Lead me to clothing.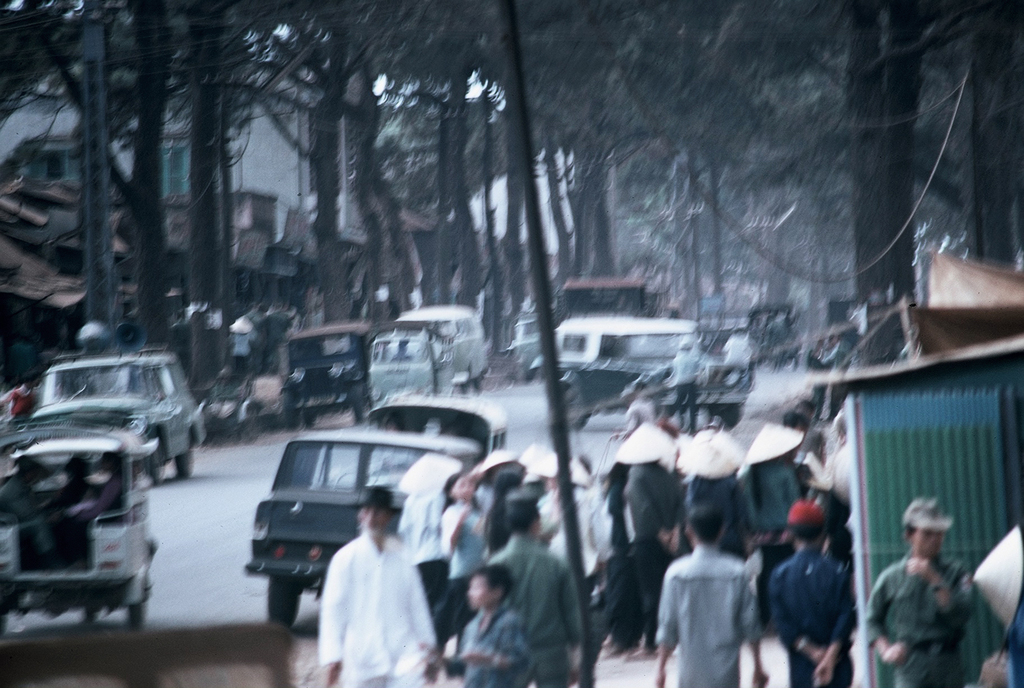
Lead to crop(767, 549, 856, 687).
